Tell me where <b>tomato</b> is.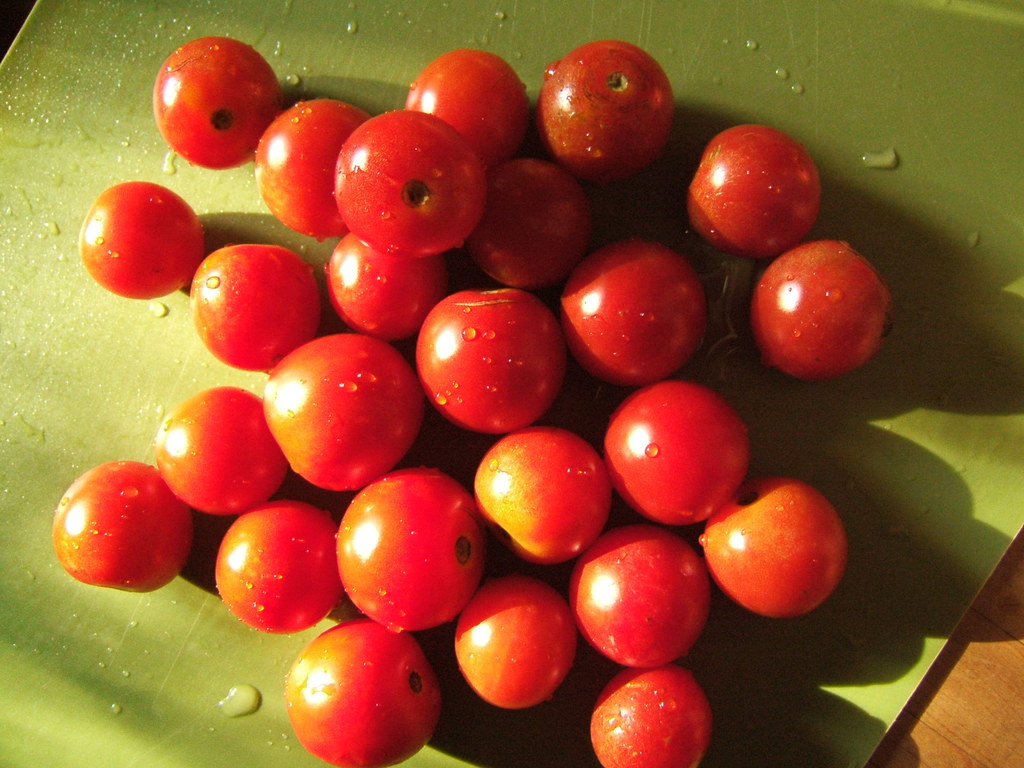
<b>tomato</b> is at rect(691, 122, 821, 259).
